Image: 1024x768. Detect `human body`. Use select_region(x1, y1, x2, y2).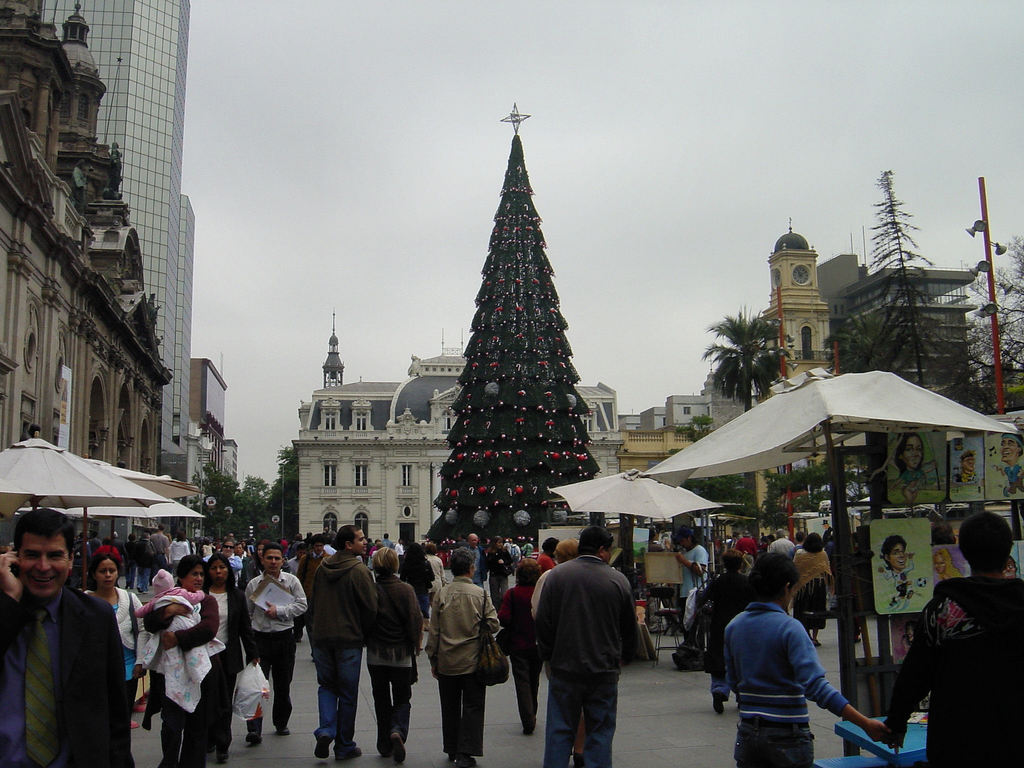
select_region(723, 580, 877, 755).
